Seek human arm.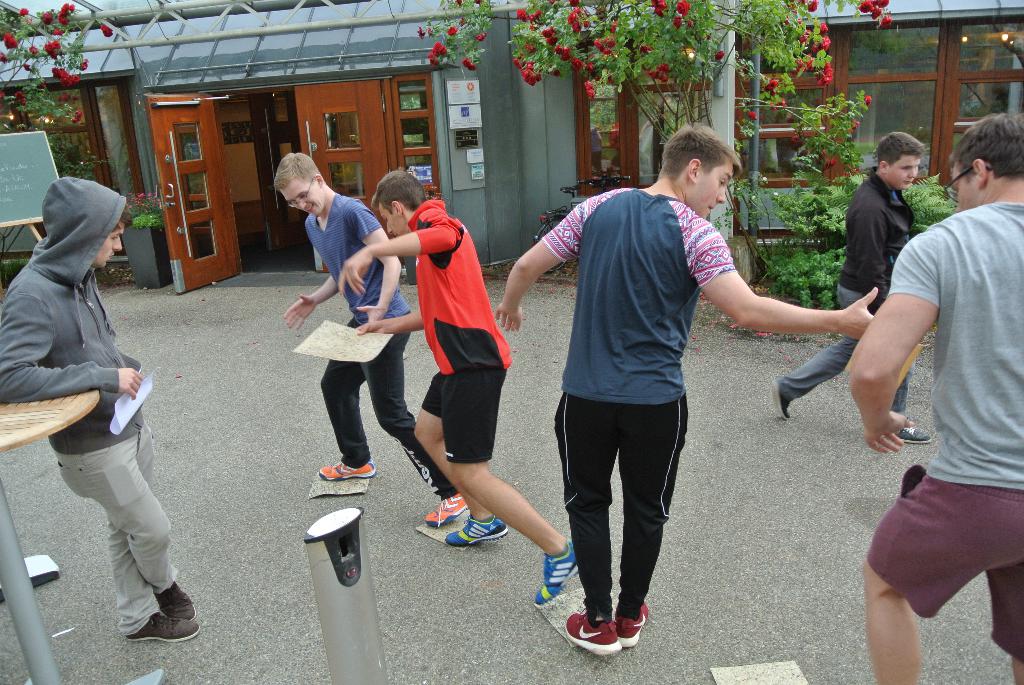
bbox=(350, 298, 435, 348).
